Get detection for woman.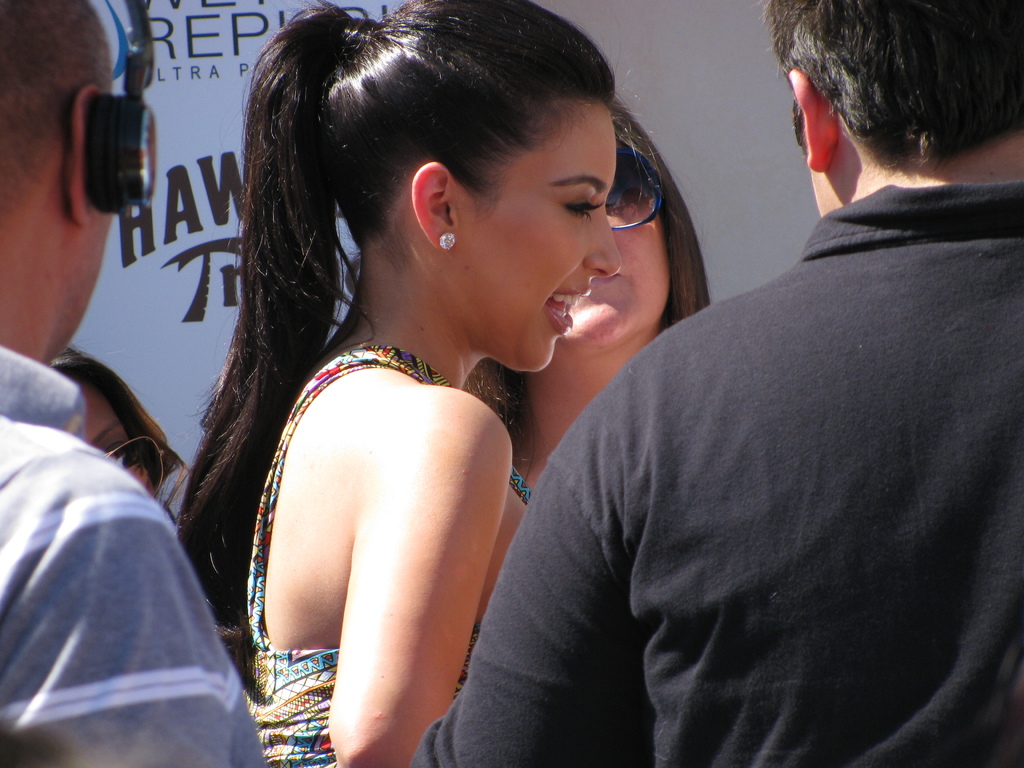
Detection: [x1=45, y1=346, x2=184, y2=525].
